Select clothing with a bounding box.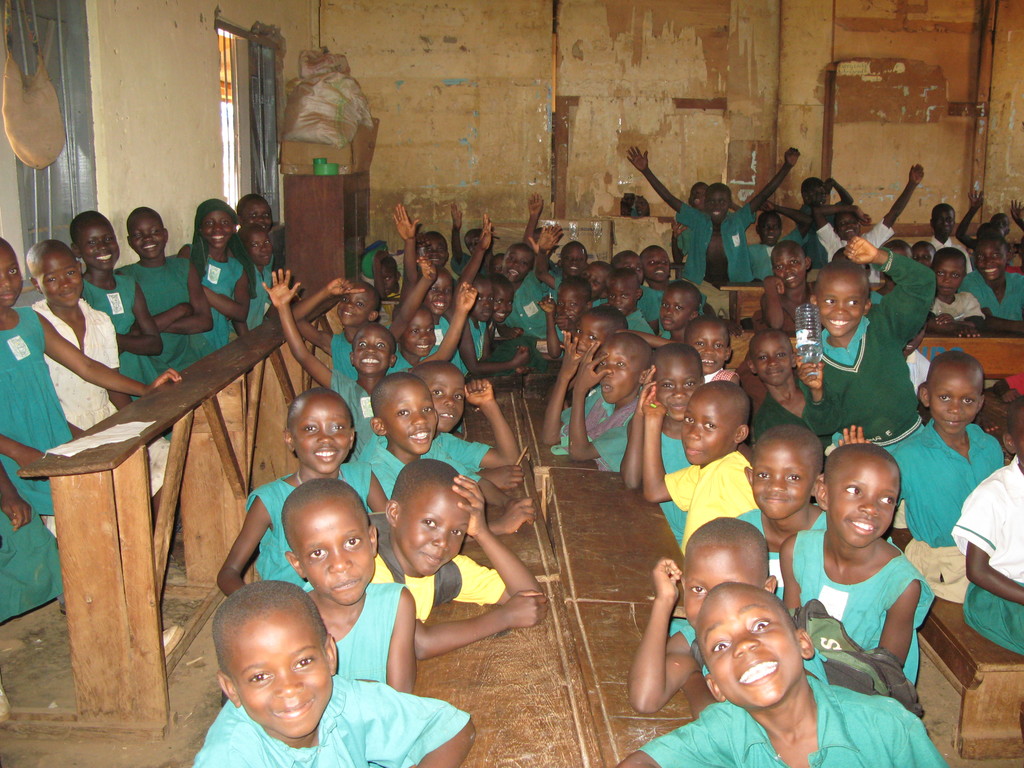
x1=375 y1=545 x2=500 y2=620.
